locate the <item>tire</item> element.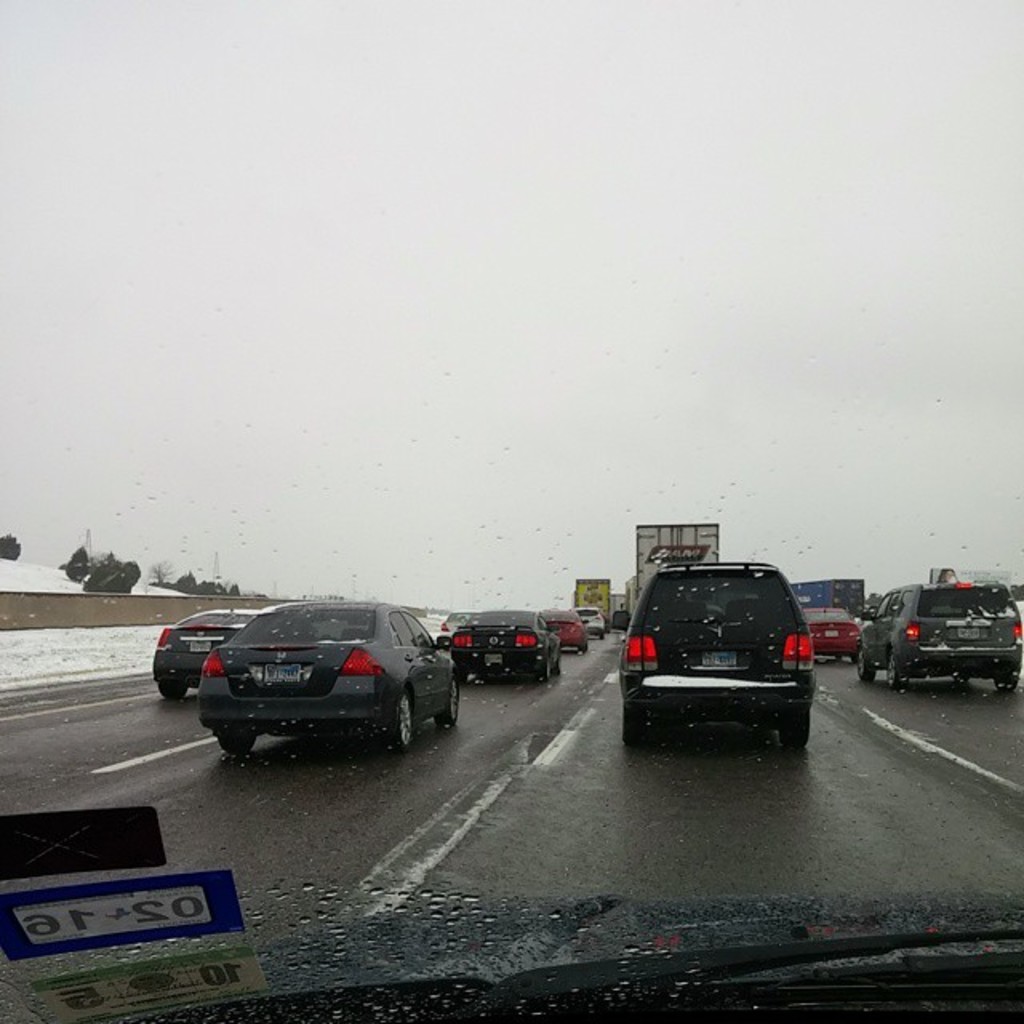
Element bbox: l=216, t=731, r=266, b=755.
